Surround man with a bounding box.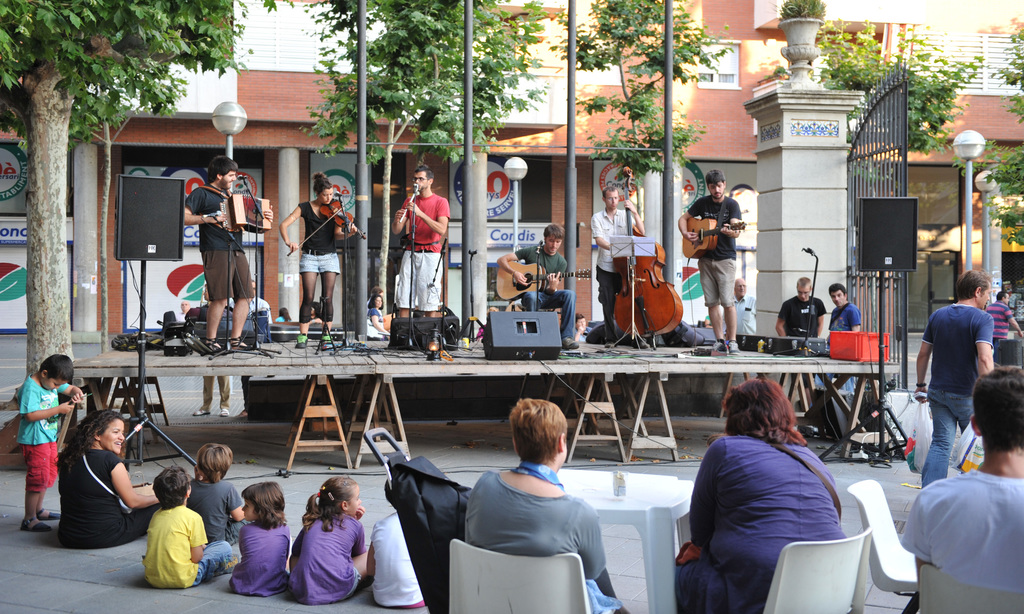
{"left": 589, "top": 182, "right": 645, "bottom": 345}.
